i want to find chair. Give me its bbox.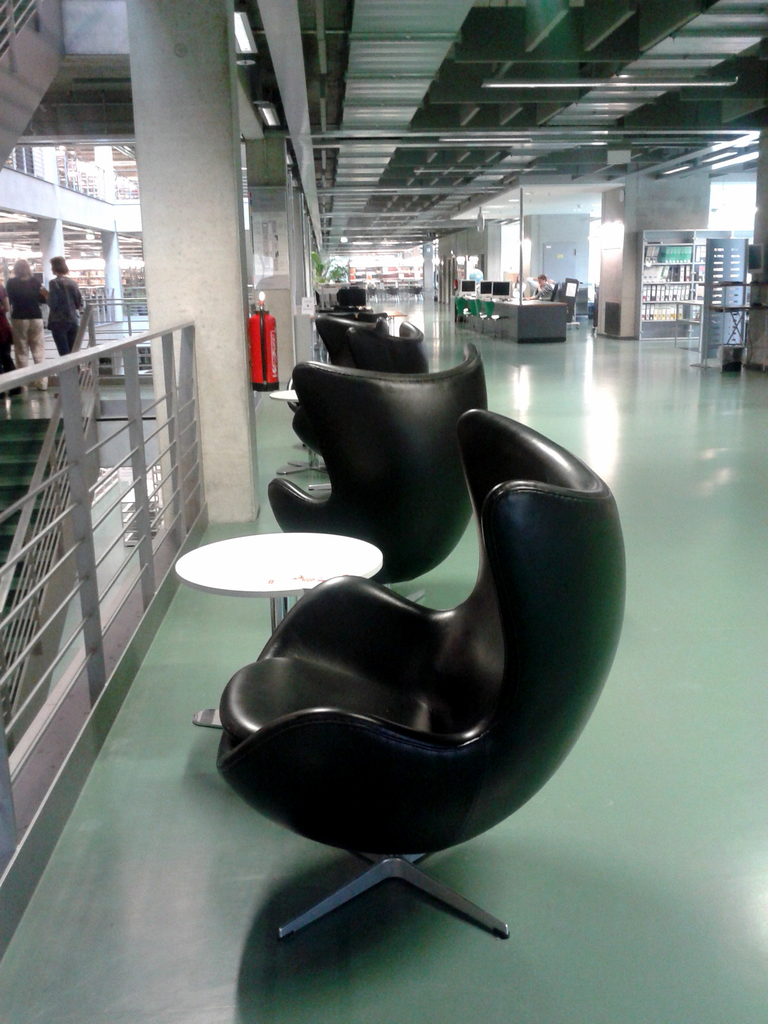
crop(262, 342, 495, 604).
